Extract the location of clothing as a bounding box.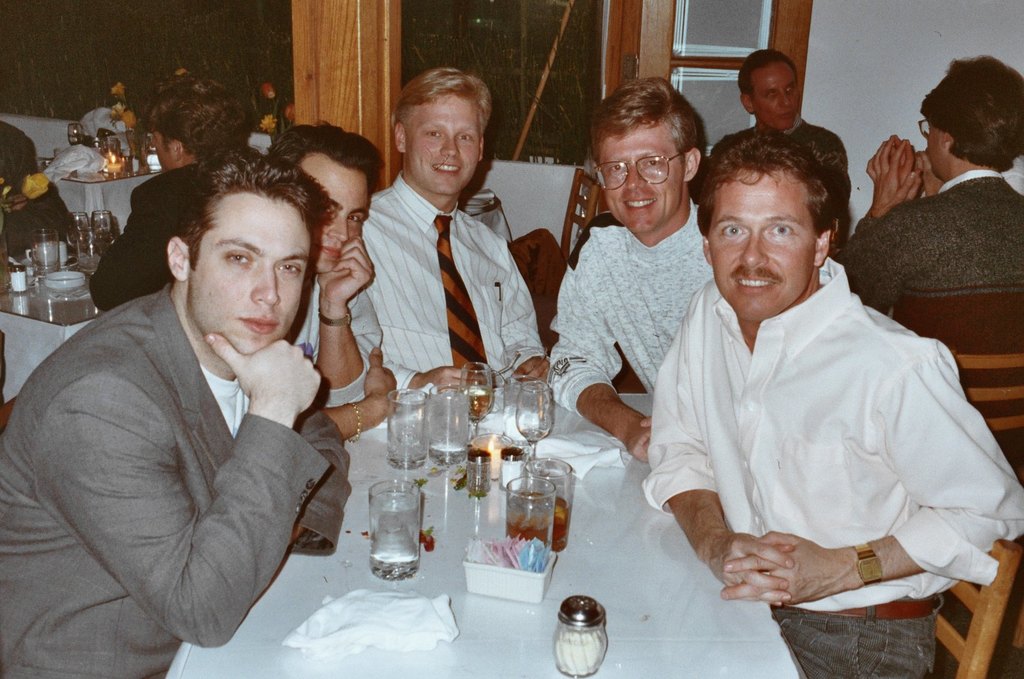
BBox(639, 248, 1023, 678).
